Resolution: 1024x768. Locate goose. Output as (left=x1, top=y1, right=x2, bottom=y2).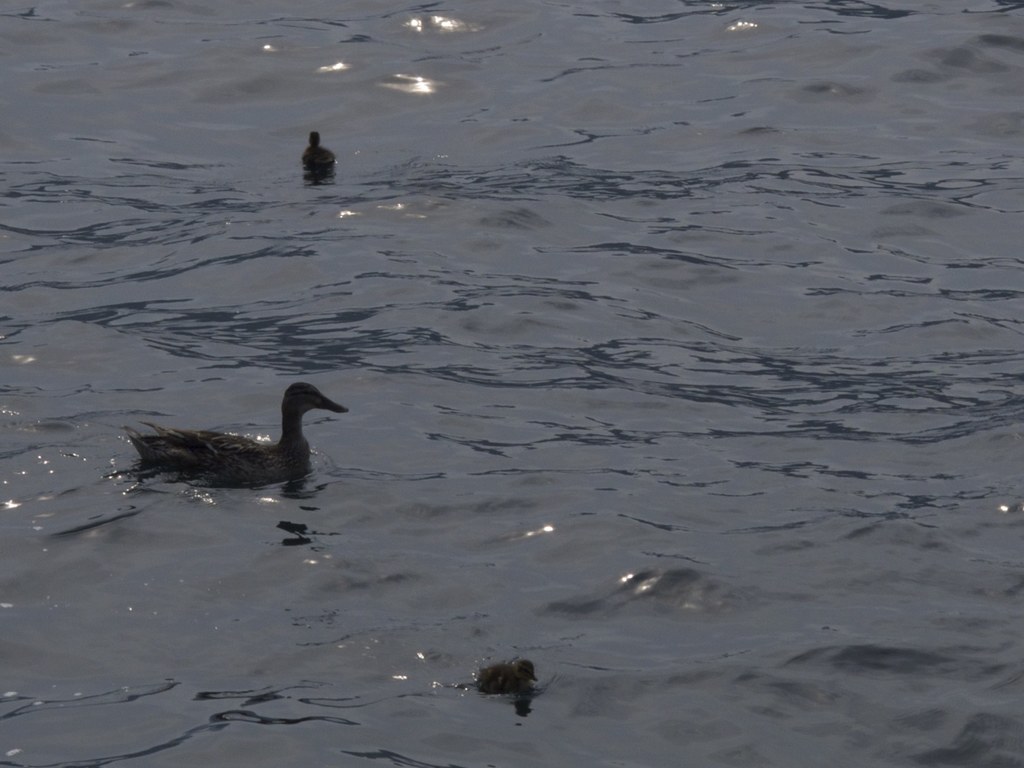
(left=300, top=138, right=332, bottom=175).
